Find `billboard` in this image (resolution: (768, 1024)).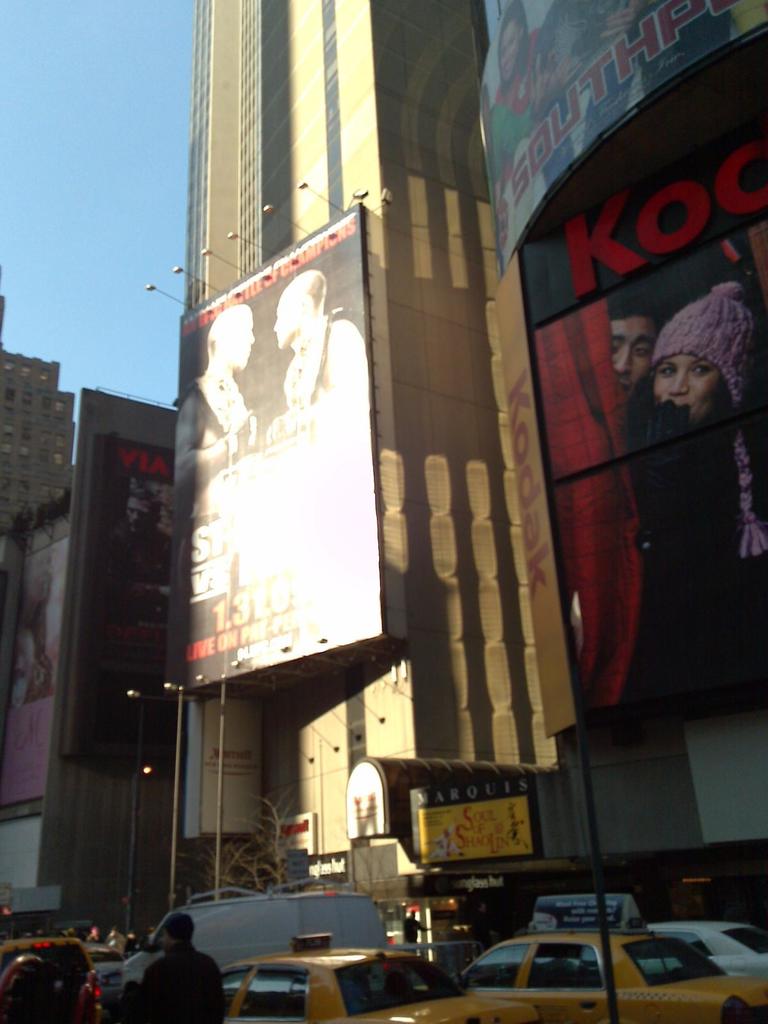
region(404, 778, 535, 872).
